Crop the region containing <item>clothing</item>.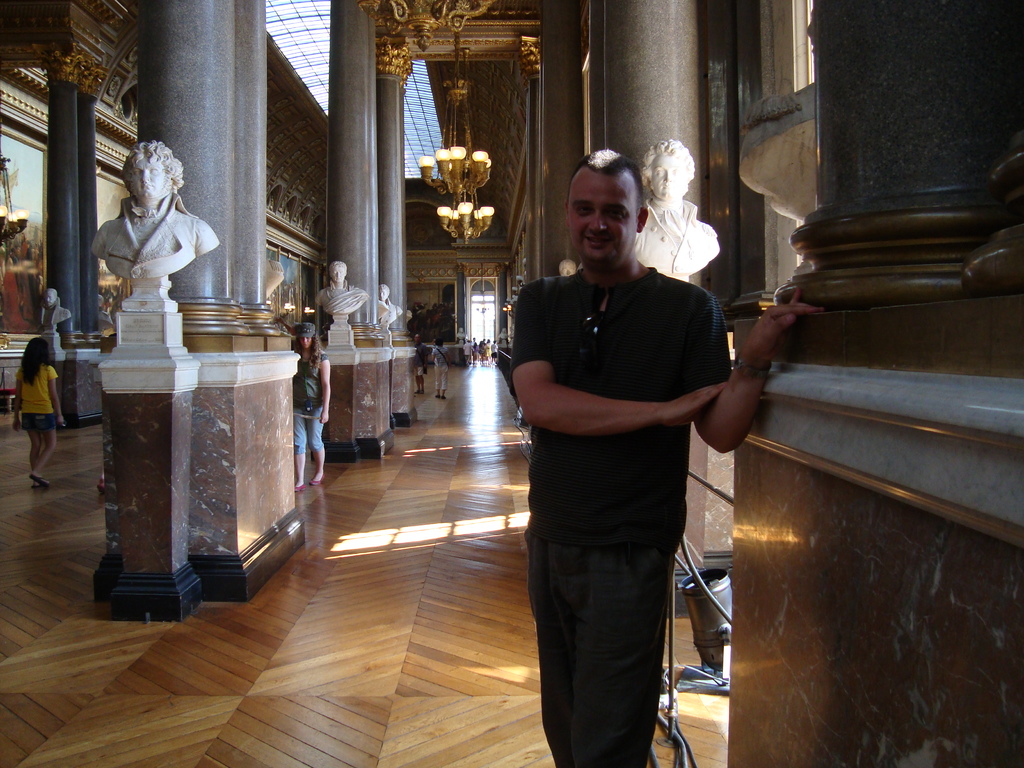
Crop region: {"x1": 435, "y1": 346, "x2": 449, "y2": 392}.
